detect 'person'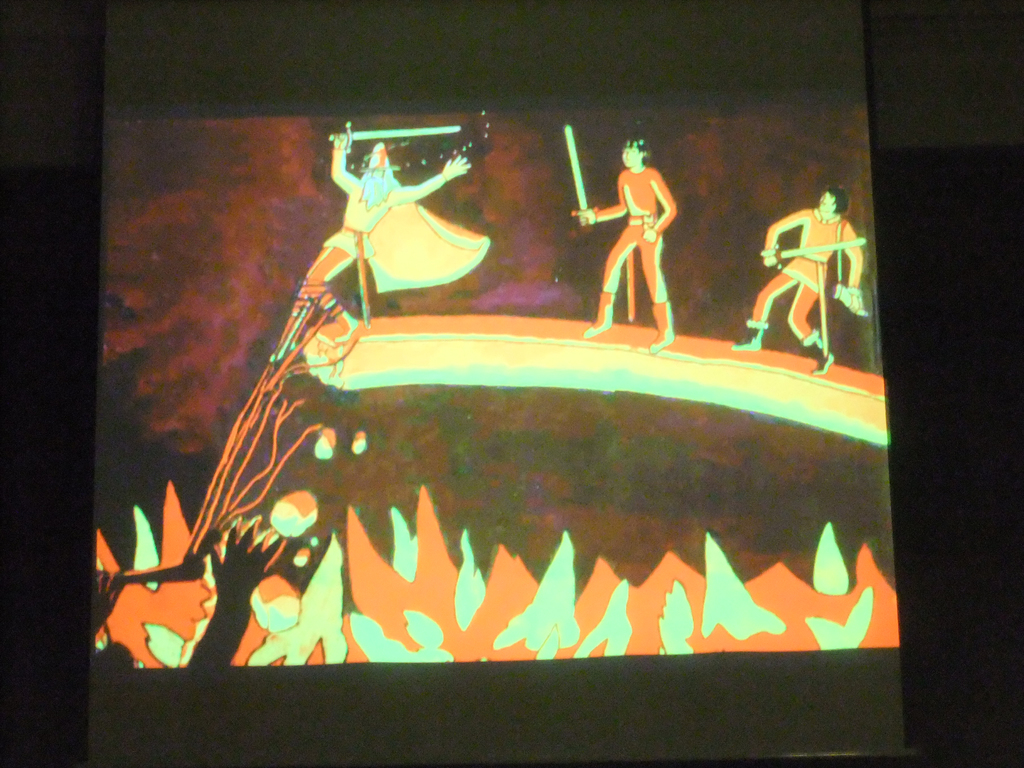
x1=271, y1=132, x2=492, y2=364
